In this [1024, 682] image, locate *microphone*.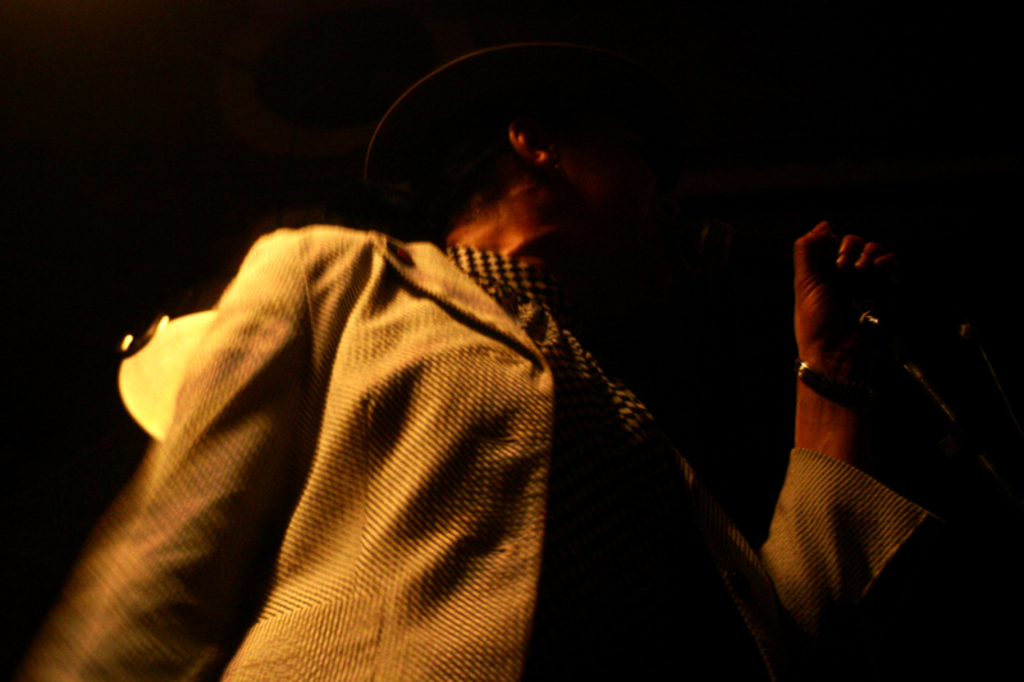
Bounding box: left=762, top=198, right=906, bottom=356.
